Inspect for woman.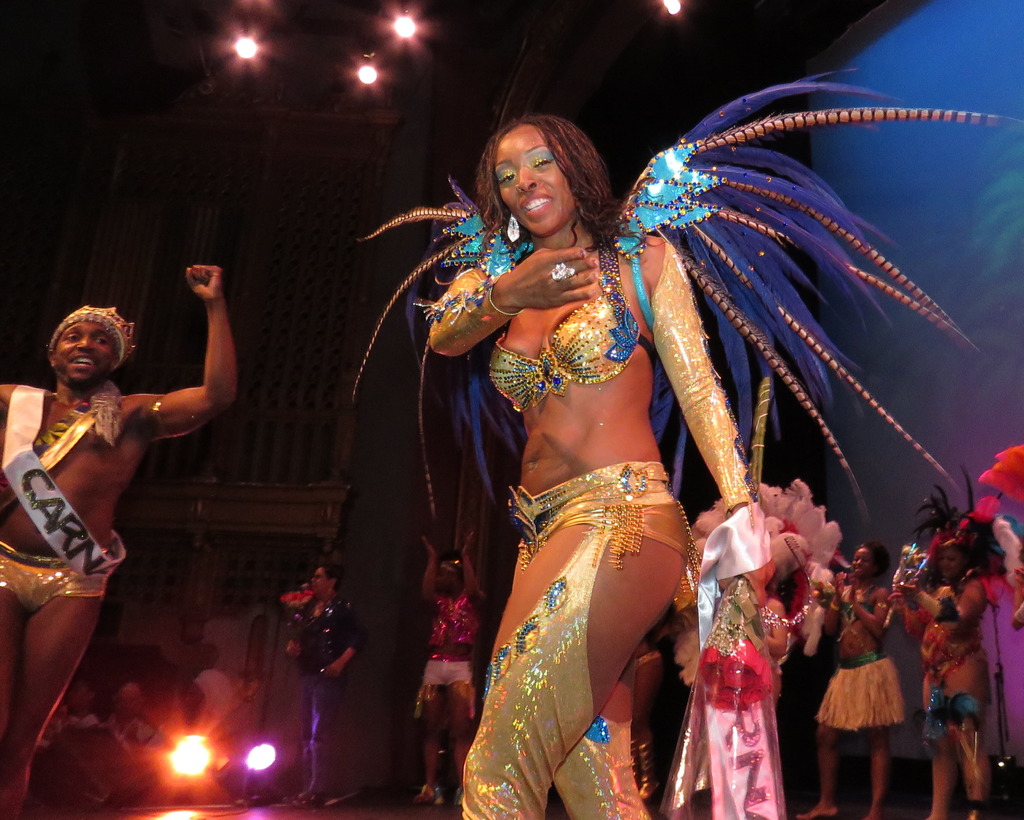
Inspection: {"x1": 793, "y1": 539, "x2": 909, "y2": 819}.
